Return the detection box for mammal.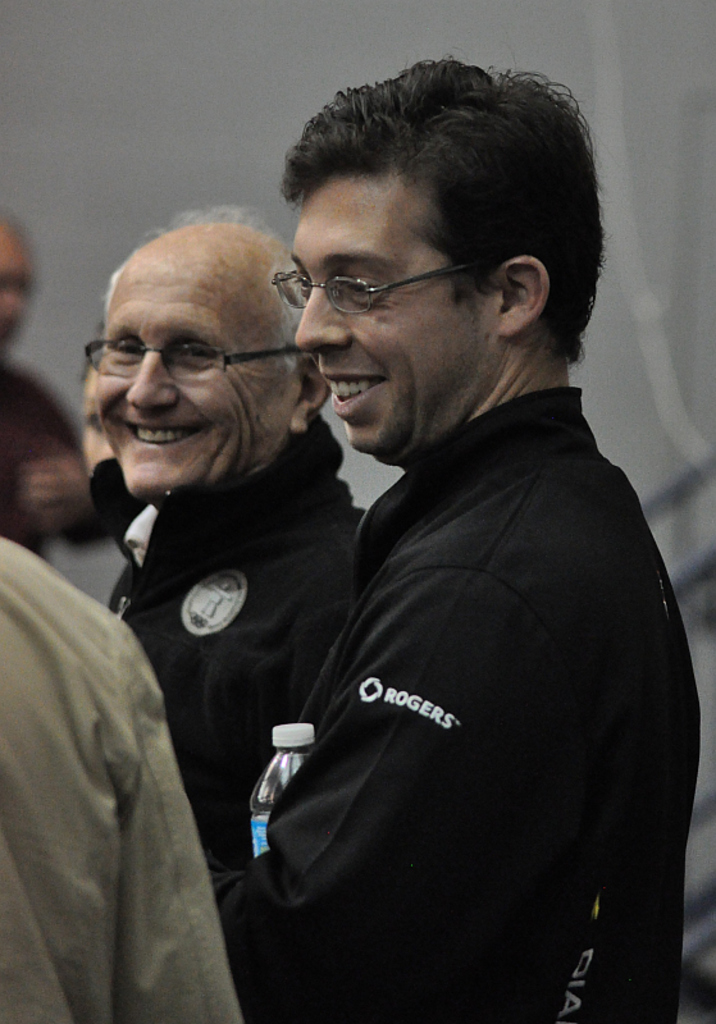
crop(191, 82, 715, 992).
